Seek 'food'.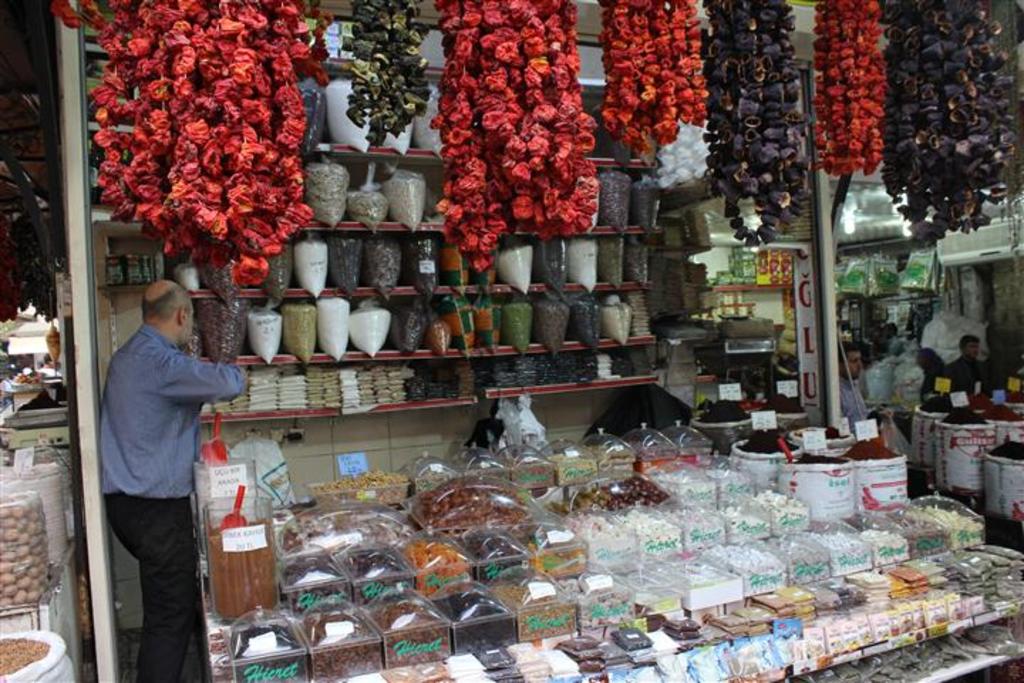
(740, 425, 804, 455).
